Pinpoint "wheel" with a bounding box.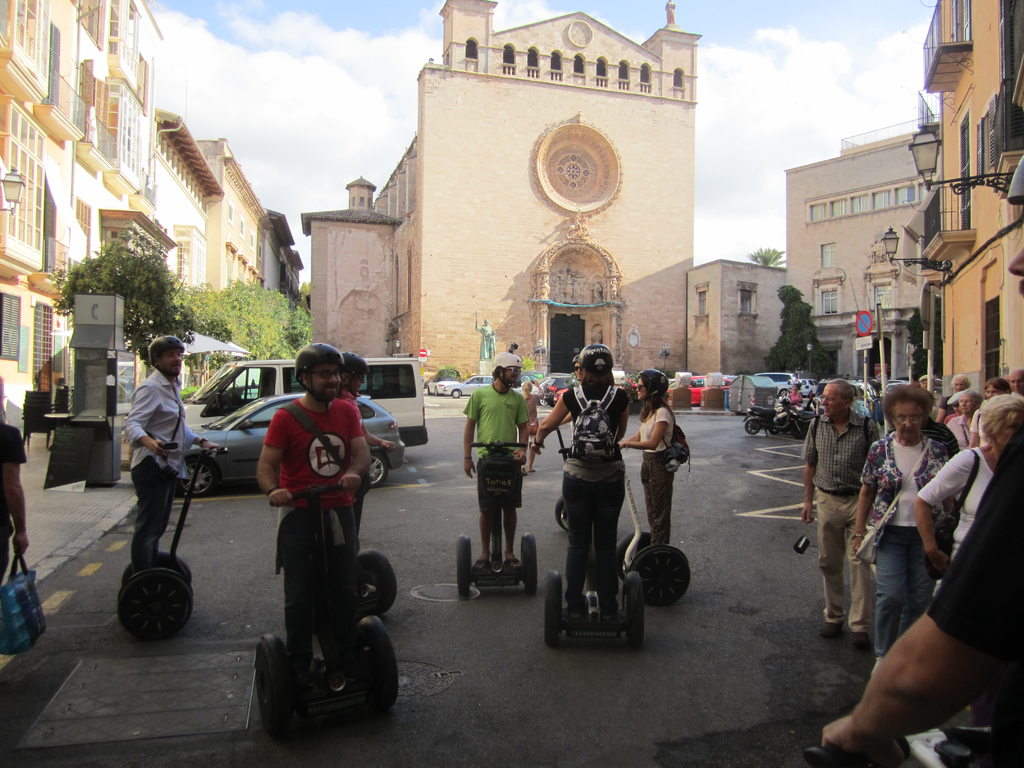
556, 498, 571, 535.
